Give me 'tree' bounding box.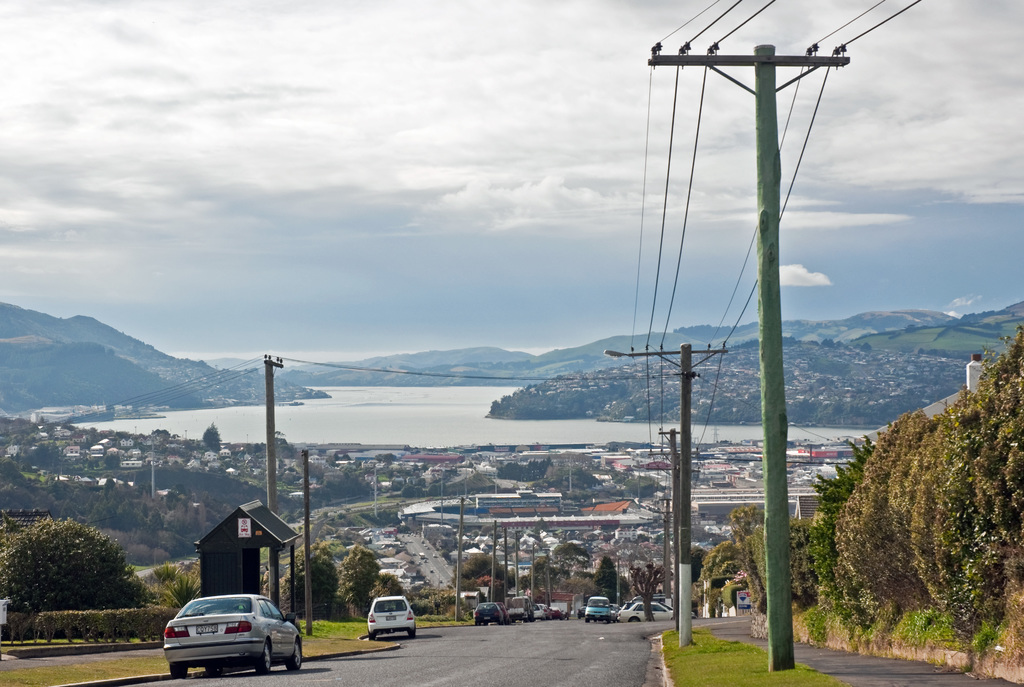
[left=906, top=321, right=921, bottom=329].
